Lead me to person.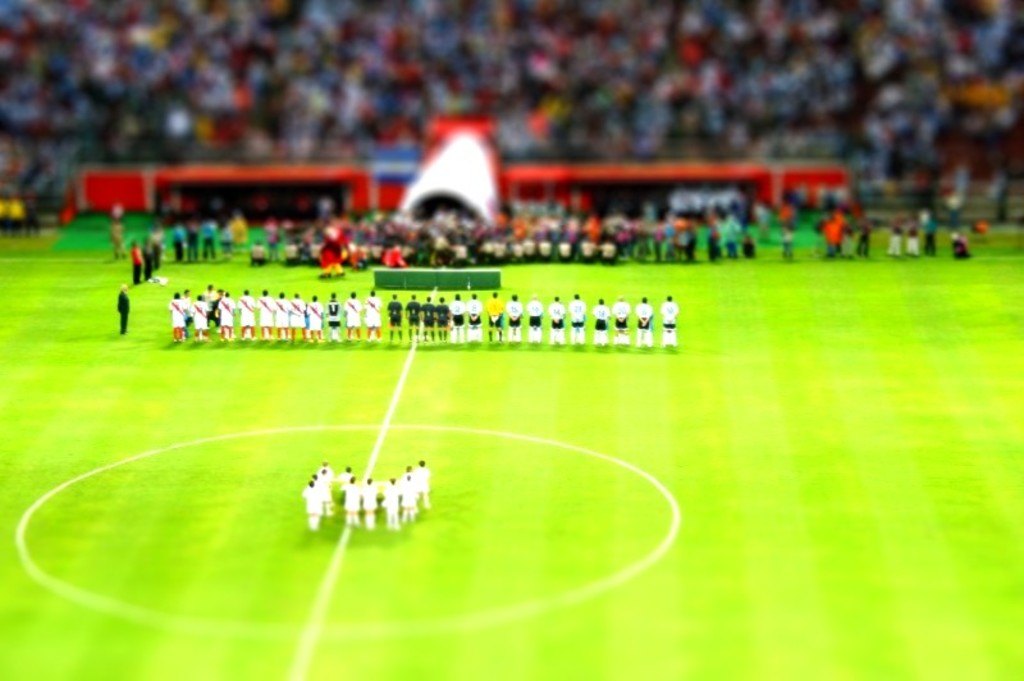
Lead to box=[219, 289, 232, 326].
